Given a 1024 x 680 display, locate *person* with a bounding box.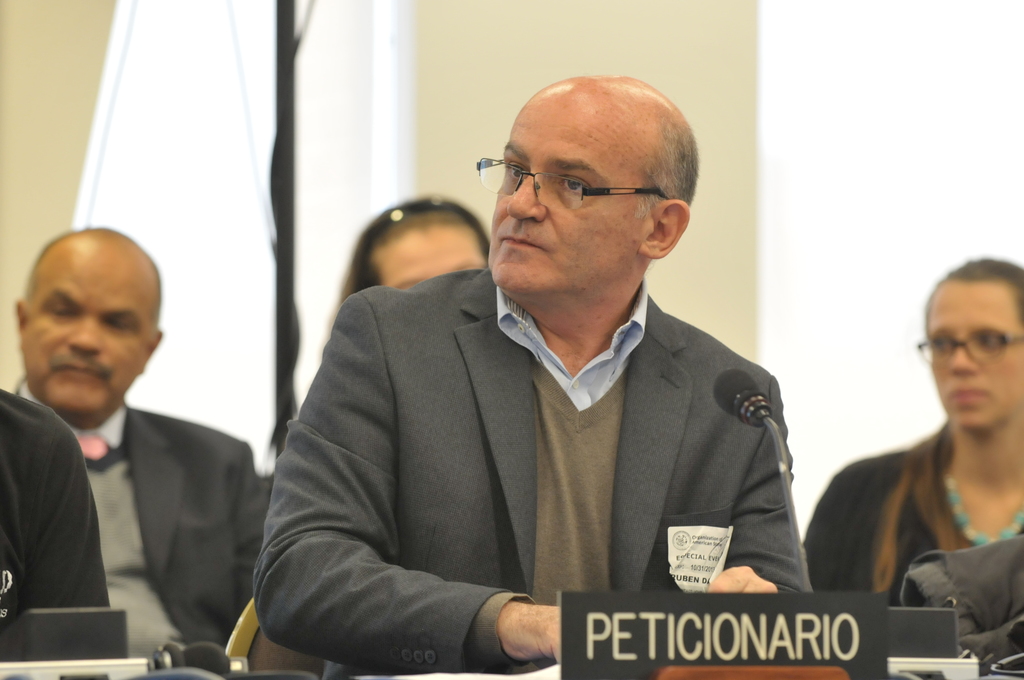
Located: pyautogui.locateOnScreen(0, 385, 104, 661).
